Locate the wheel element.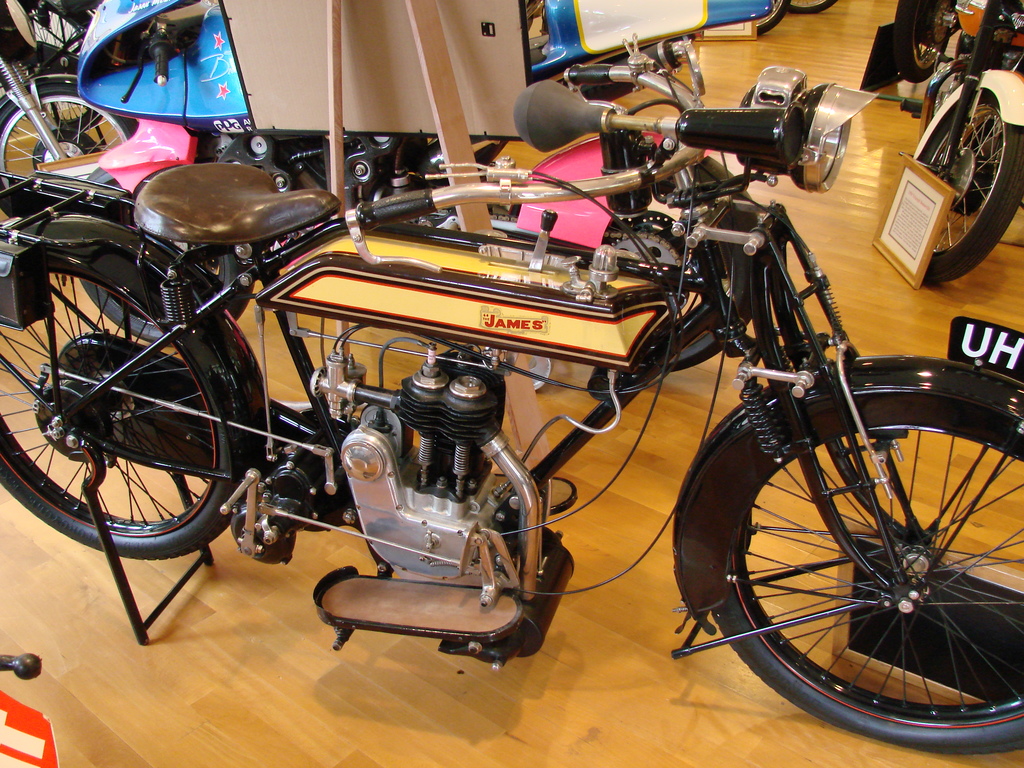
Element bbox: [784,0,847,20].
